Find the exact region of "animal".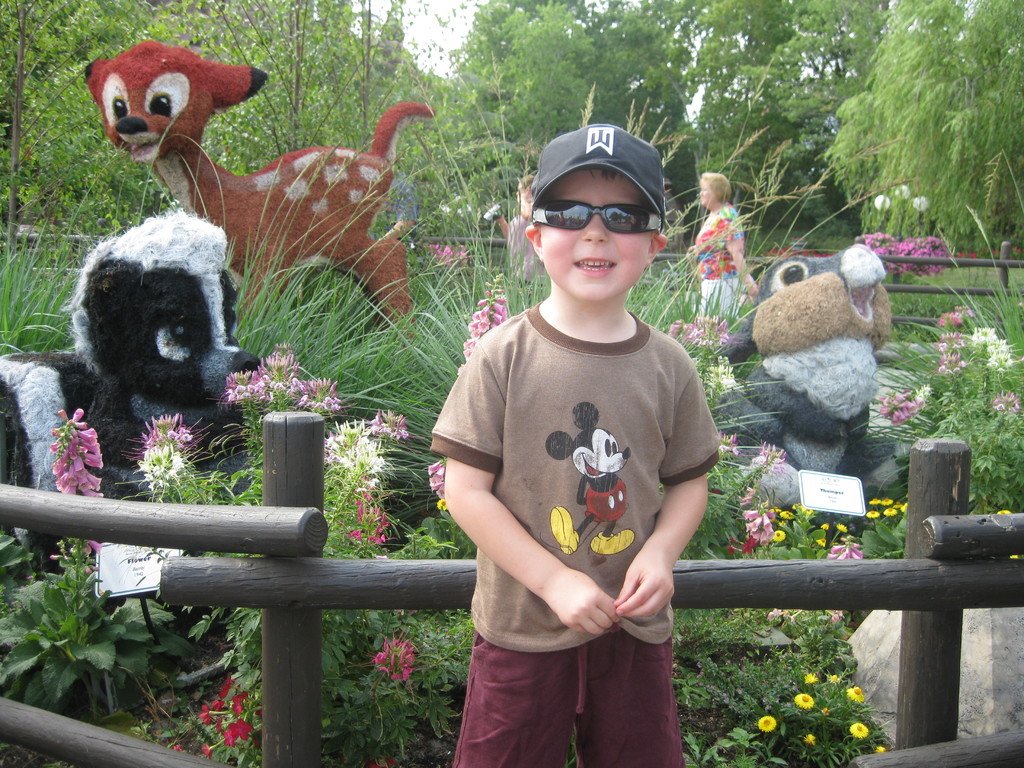
Exact region: (6, 213, 269, 541).
